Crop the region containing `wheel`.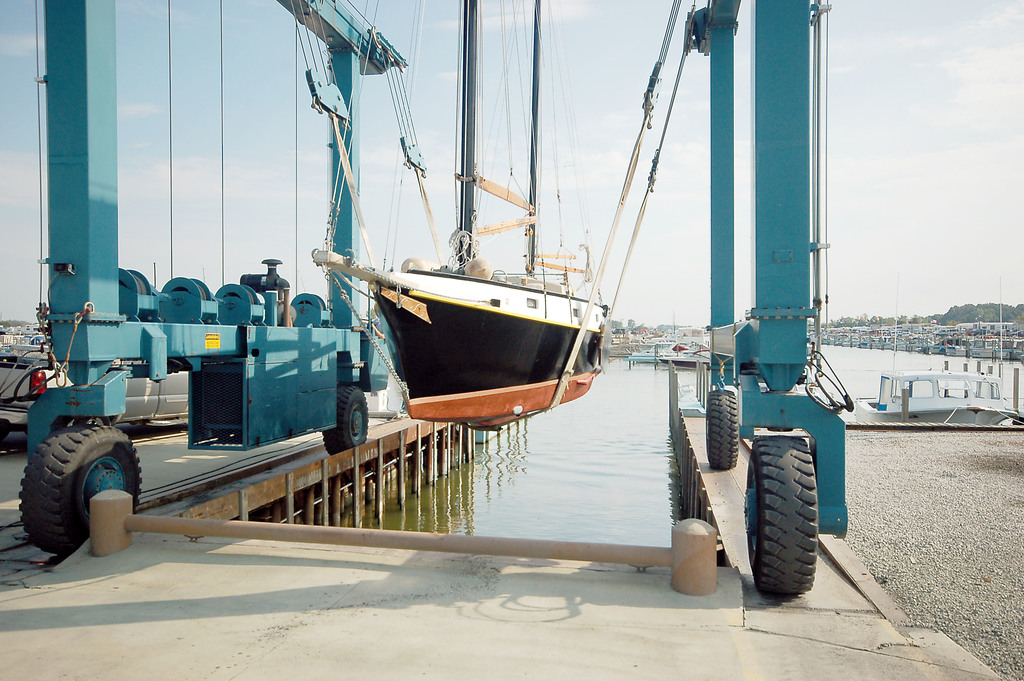
Crop region: <bbox>18, 424, 141, 554</bbox>.
